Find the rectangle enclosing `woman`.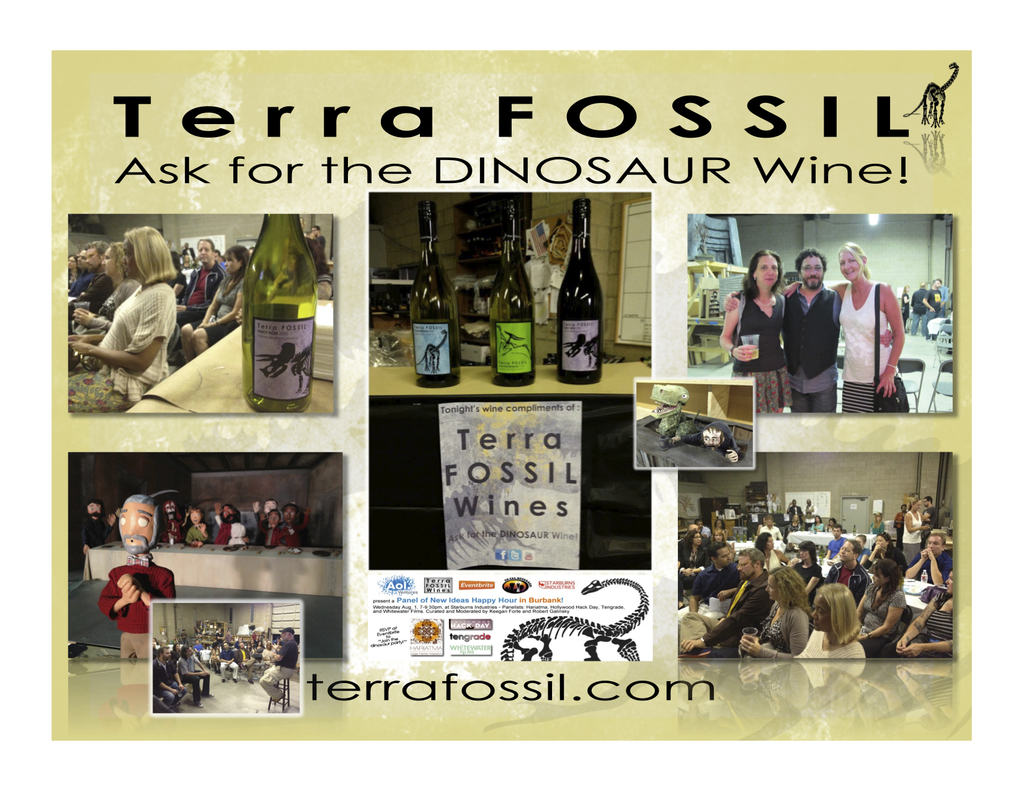
793,583,862,659.
